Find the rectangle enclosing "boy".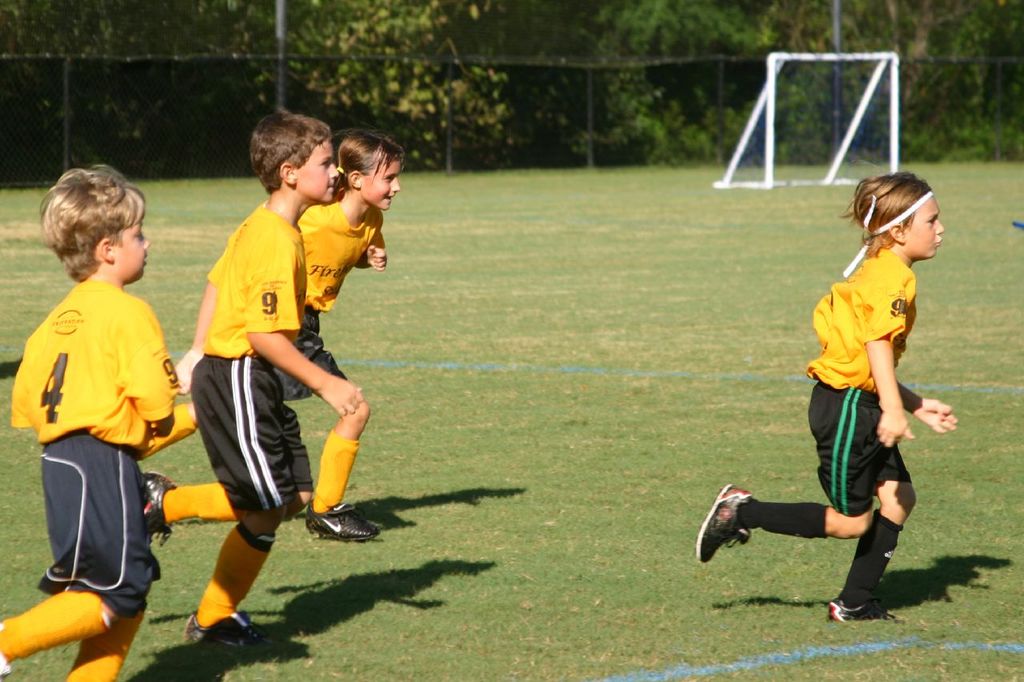
<box>2,161,178,681</box>.
